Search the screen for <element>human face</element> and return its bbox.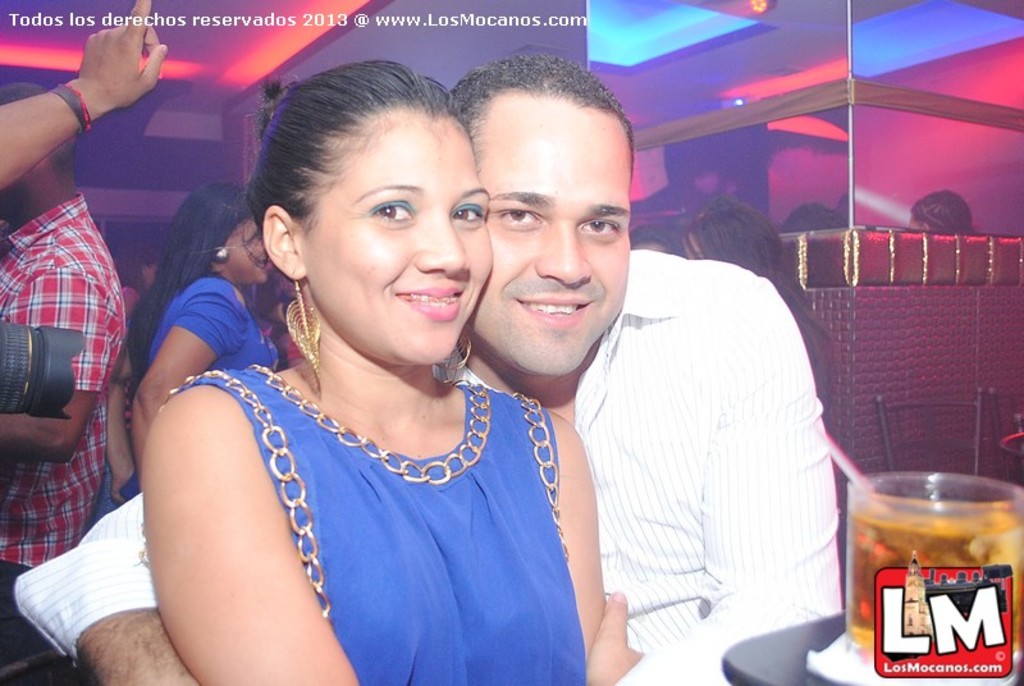
Found: (468,124,631,371).
